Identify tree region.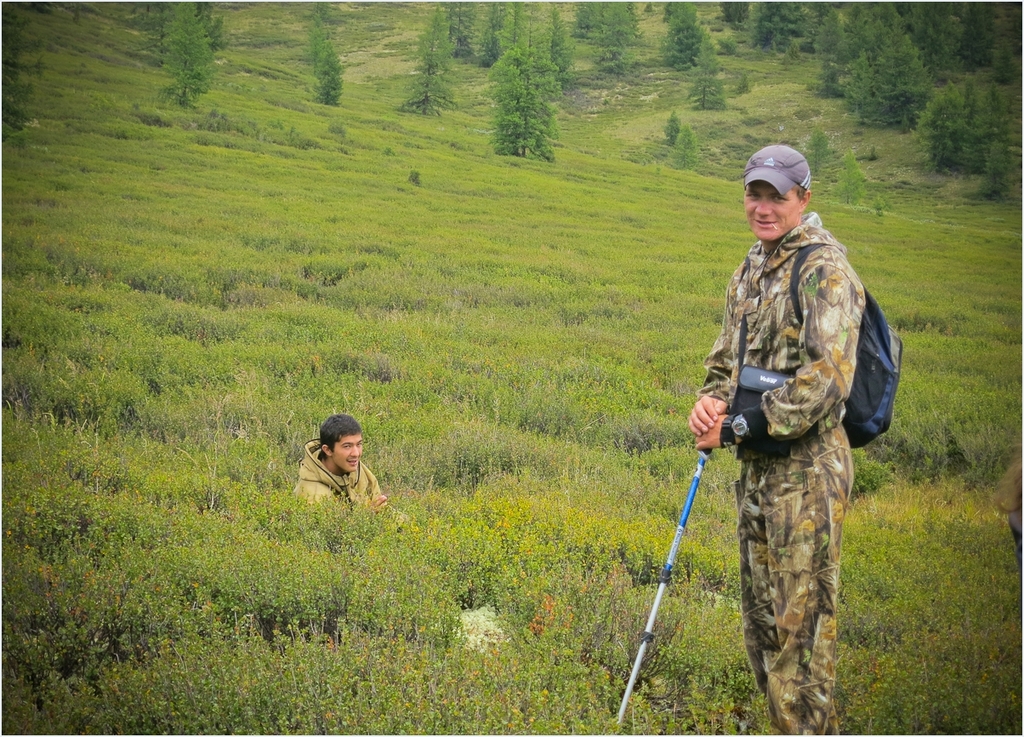
Region: 684 33 730 117.
